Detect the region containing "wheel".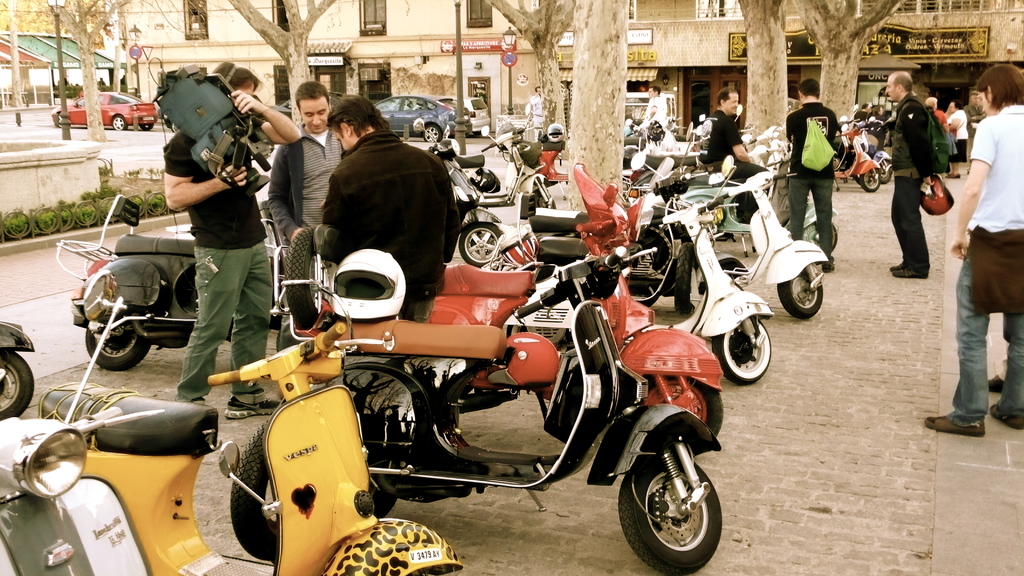
287, 225, 324, 332.
